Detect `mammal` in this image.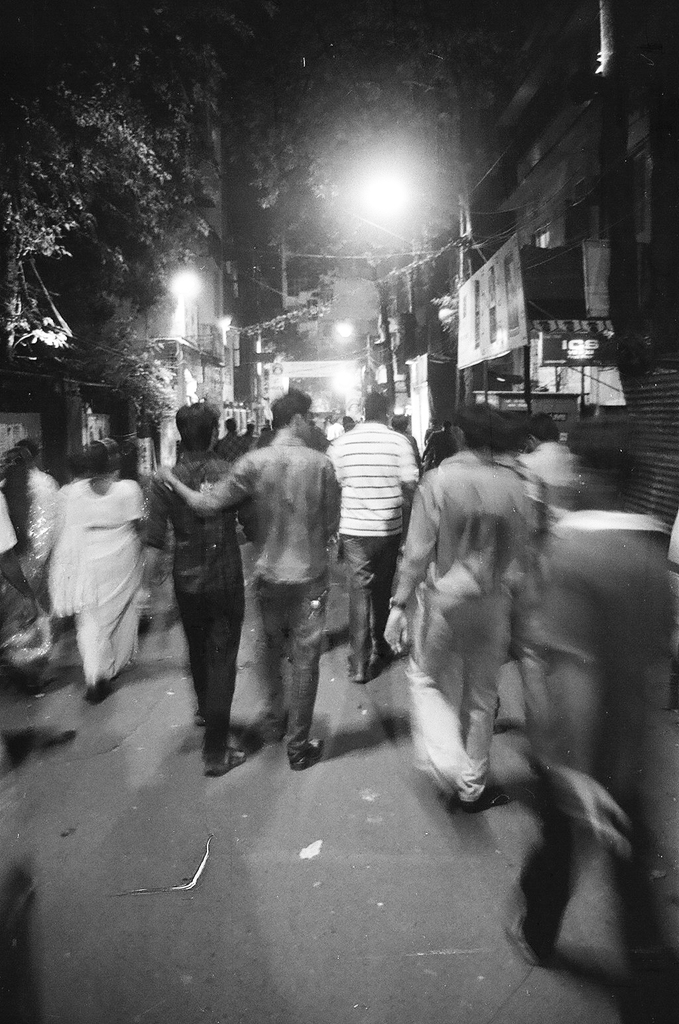
Detection: 525/415/582/522.
